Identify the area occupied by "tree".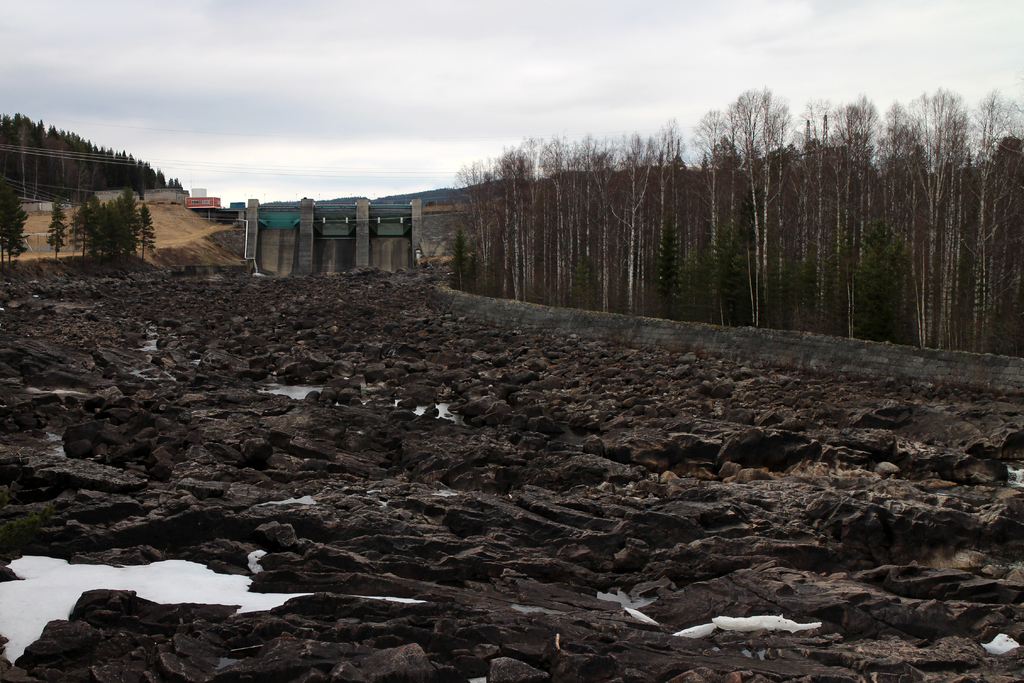
Area: locate(74, 205, 136, 253).
